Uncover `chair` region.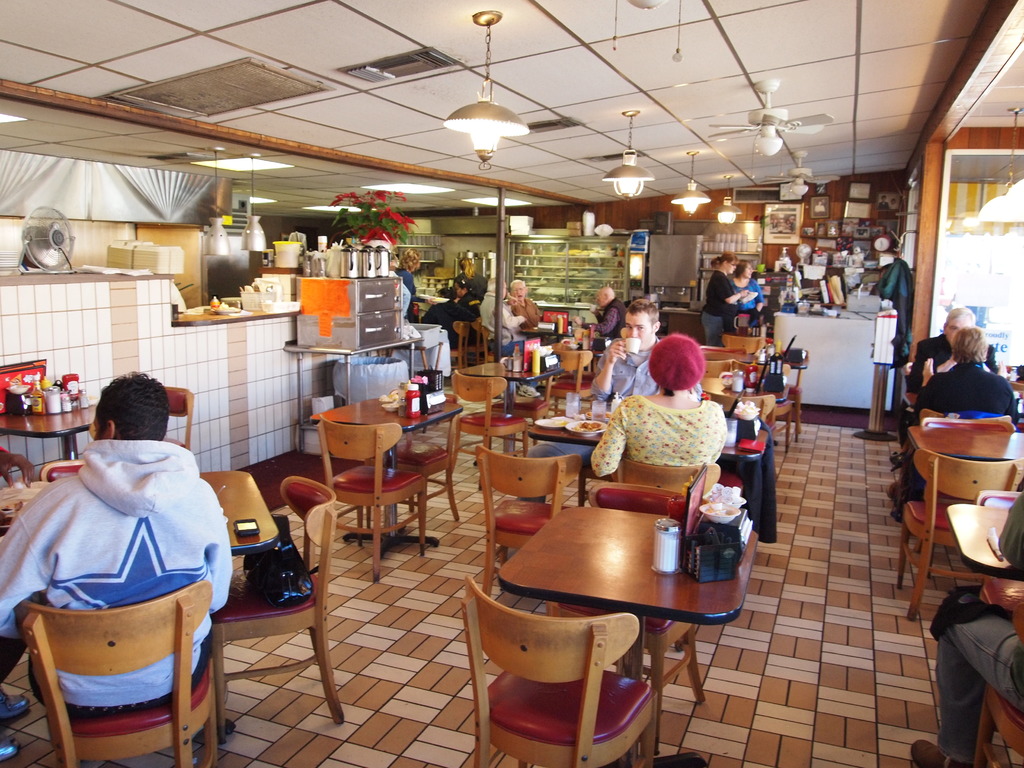
Uncovered: locate(892, 450, 1022, 624).
